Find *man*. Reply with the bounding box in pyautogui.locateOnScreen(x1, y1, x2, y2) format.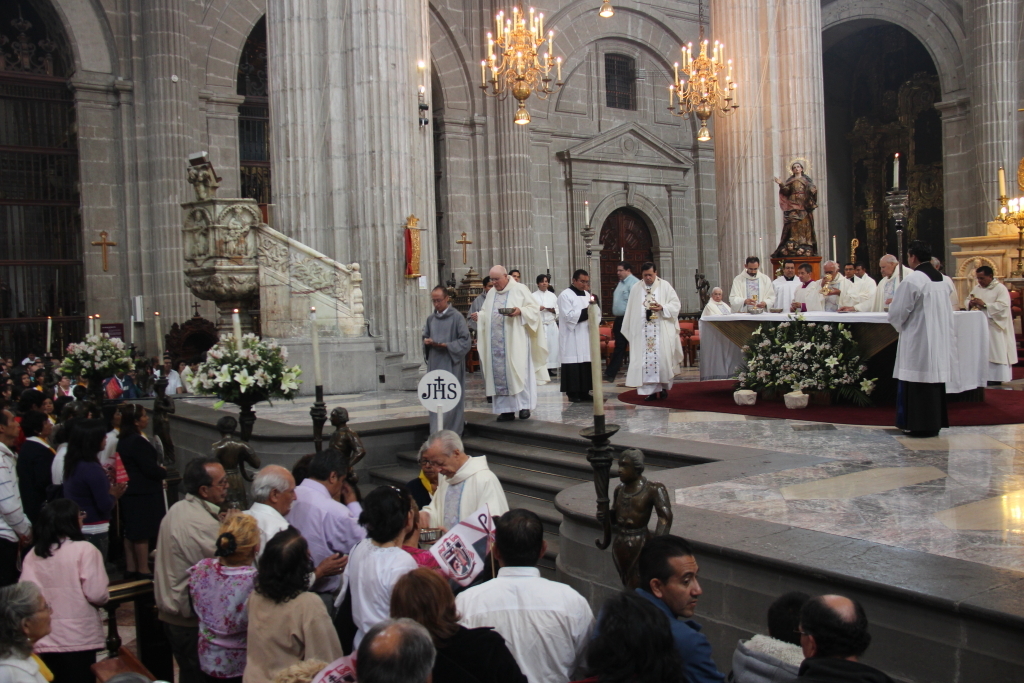
pyautogui.locateOnScreen(777, 584, 816, 663).
